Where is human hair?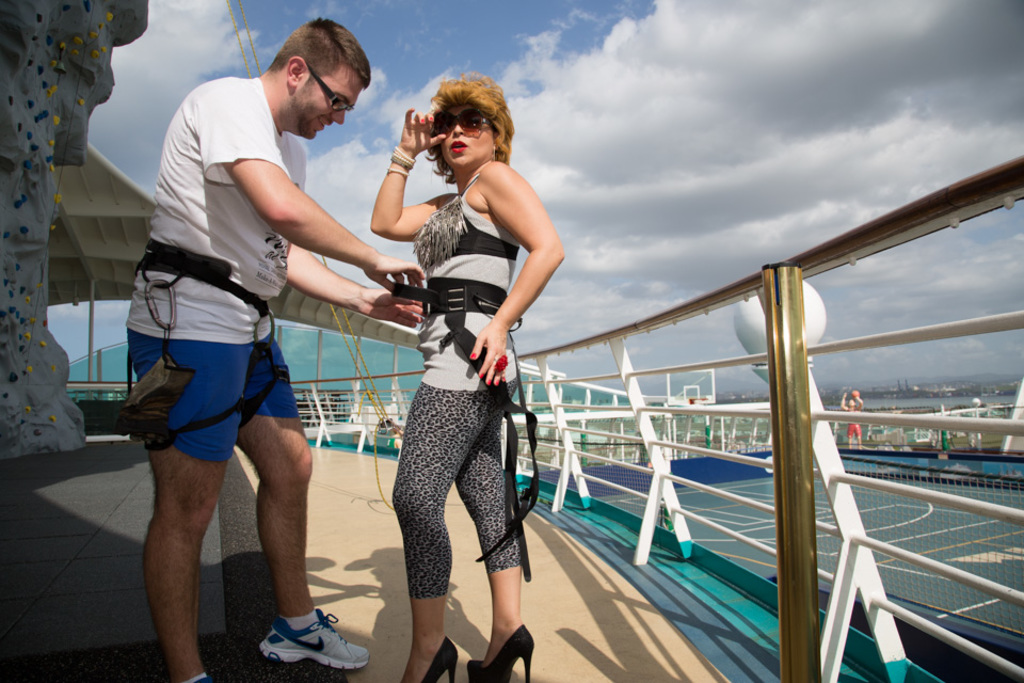
265/16/371/91.
